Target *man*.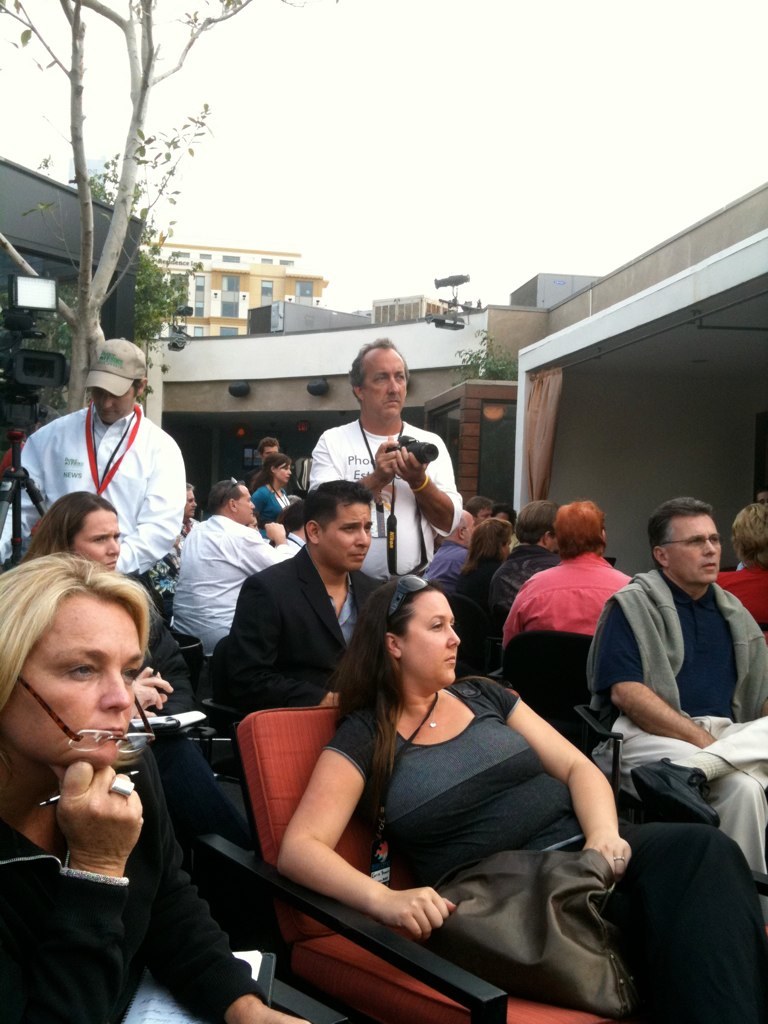
Target region: [492, 501, 529, 549].
